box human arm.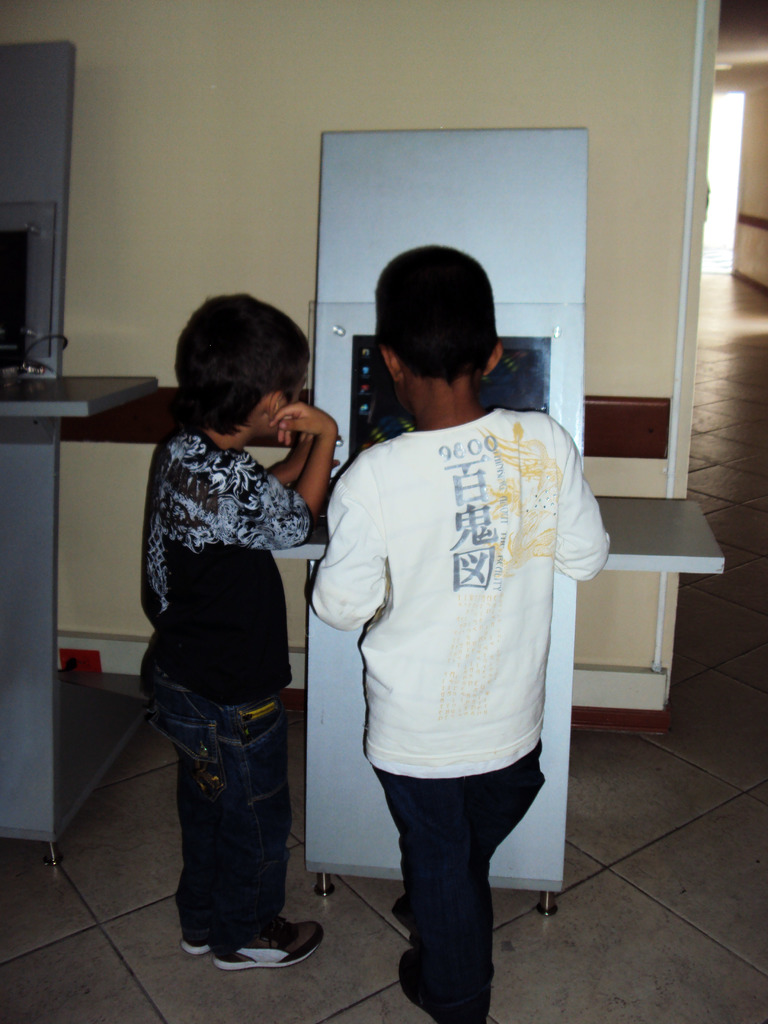
bbox=(257, 406, 315, 488).
